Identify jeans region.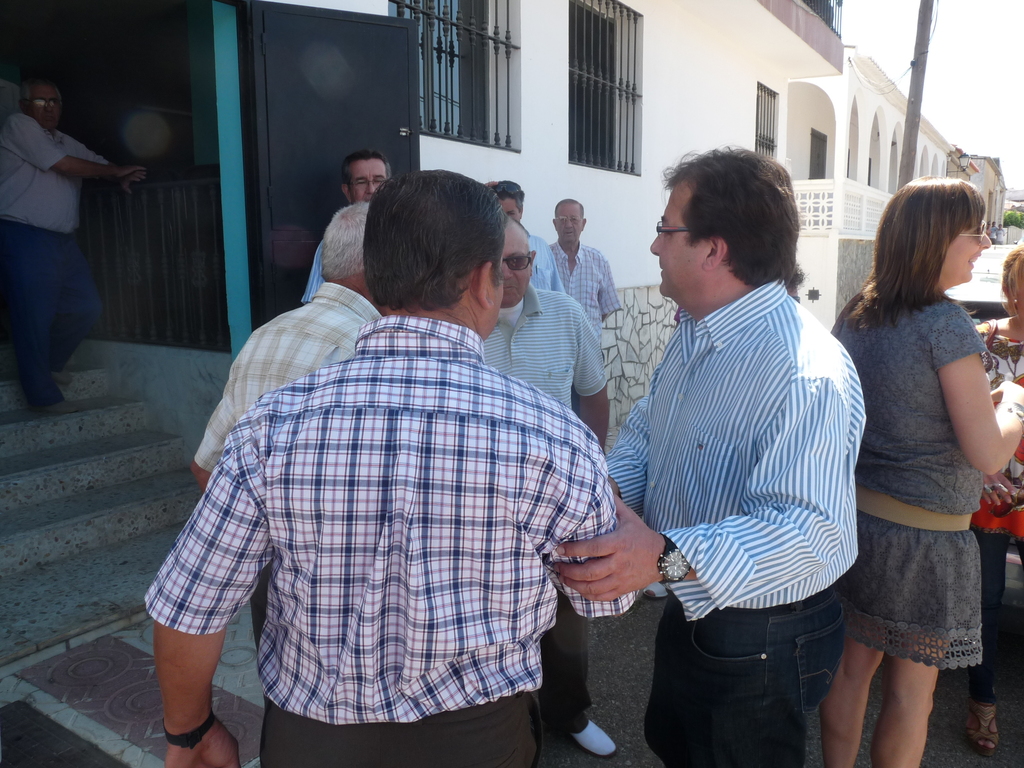
Region: 2:222:99:402.
